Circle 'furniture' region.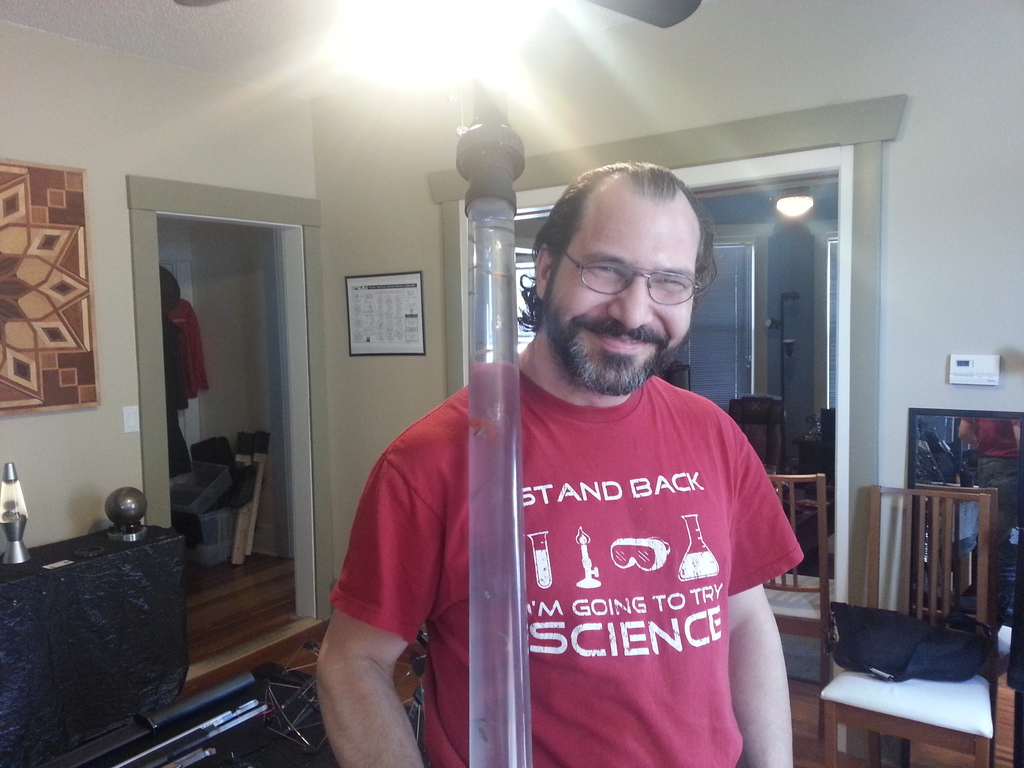
Region: (763, 471, 830, 688).
